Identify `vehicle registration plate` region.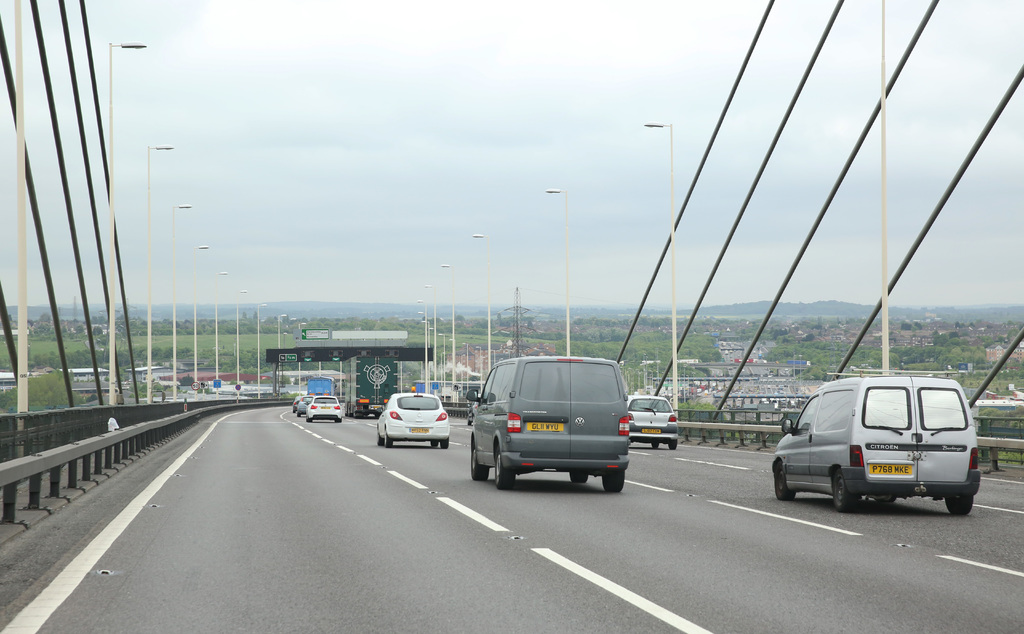
Region: 643 428 659 432.
